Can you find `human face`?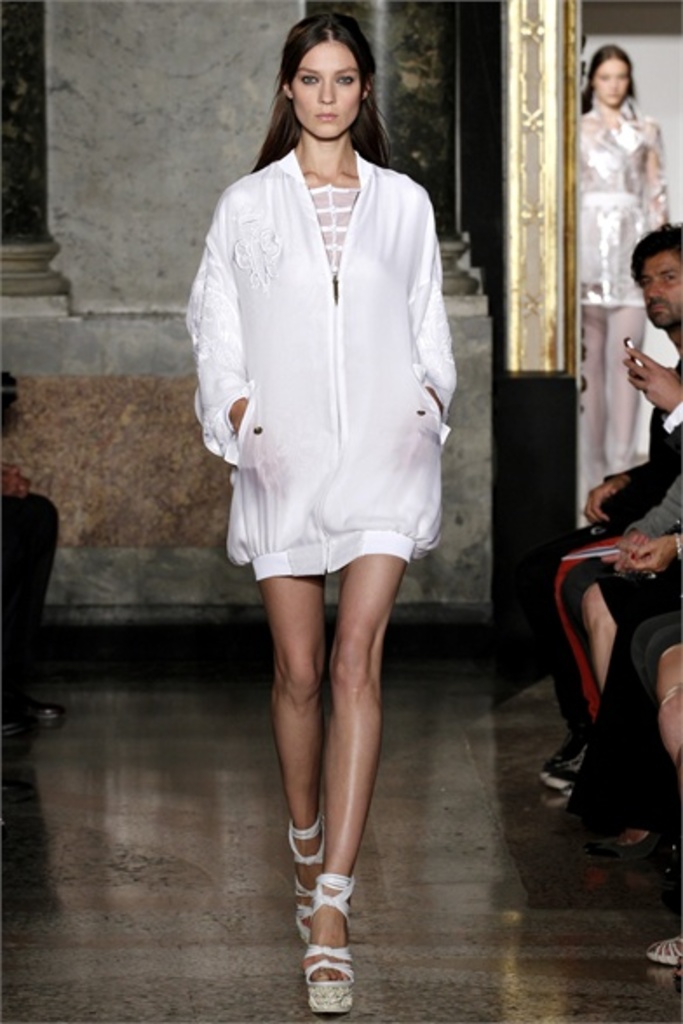
Yes, bounding box: {"x1": 293, "y1": 42, "x2": 359, "y2": 138}.
